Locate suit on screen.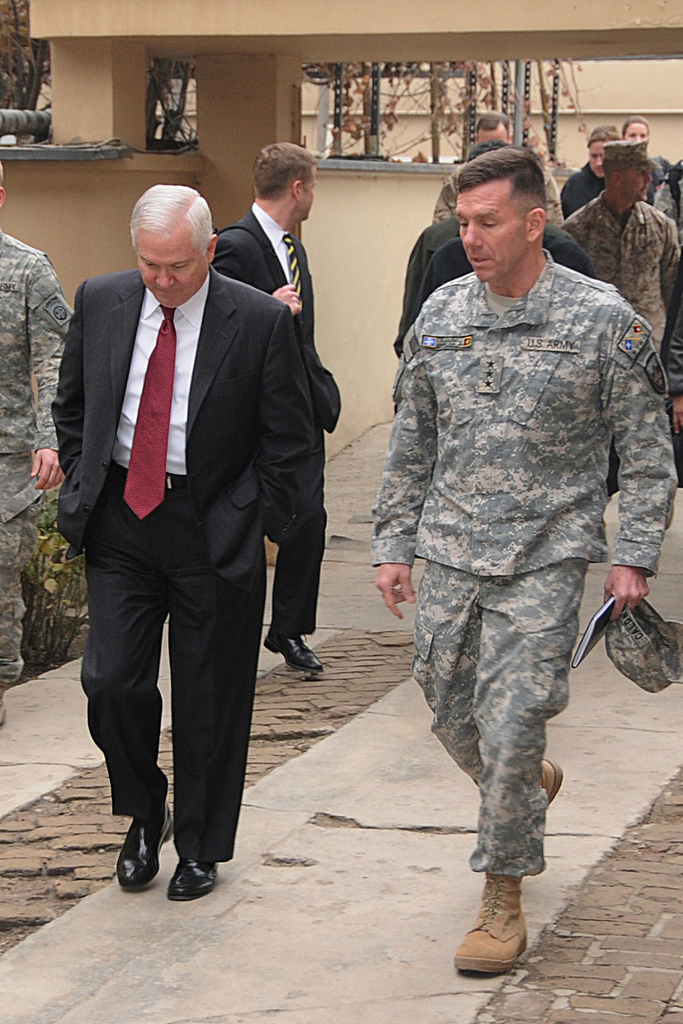
On screen at 208, 206, 331, 636.
